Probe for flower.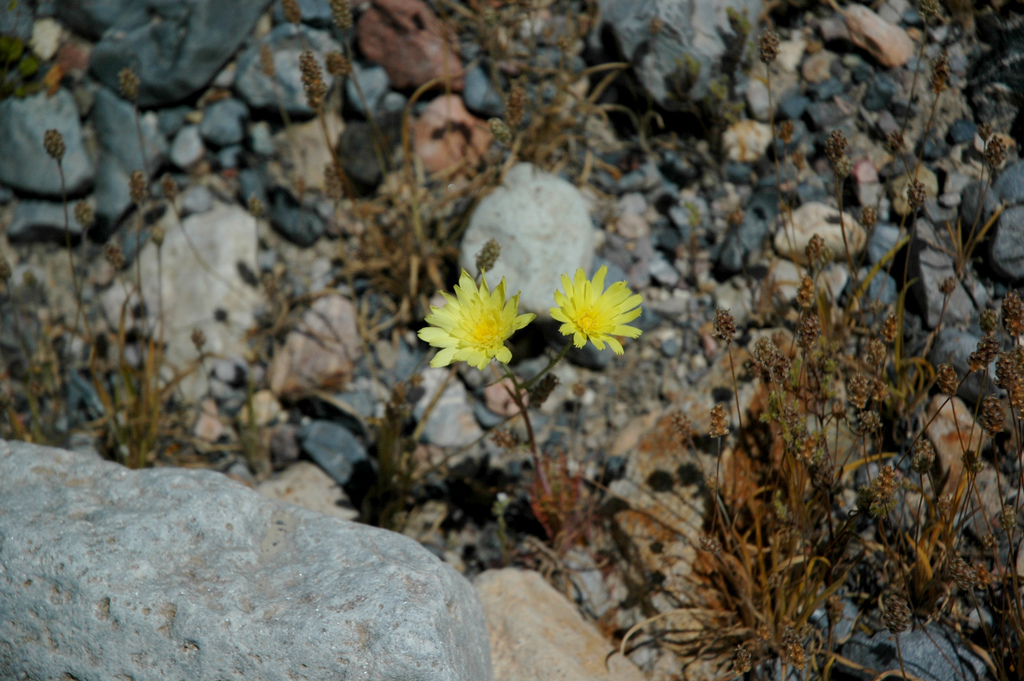
Probe result: crop(415, 273, 538, 378).
